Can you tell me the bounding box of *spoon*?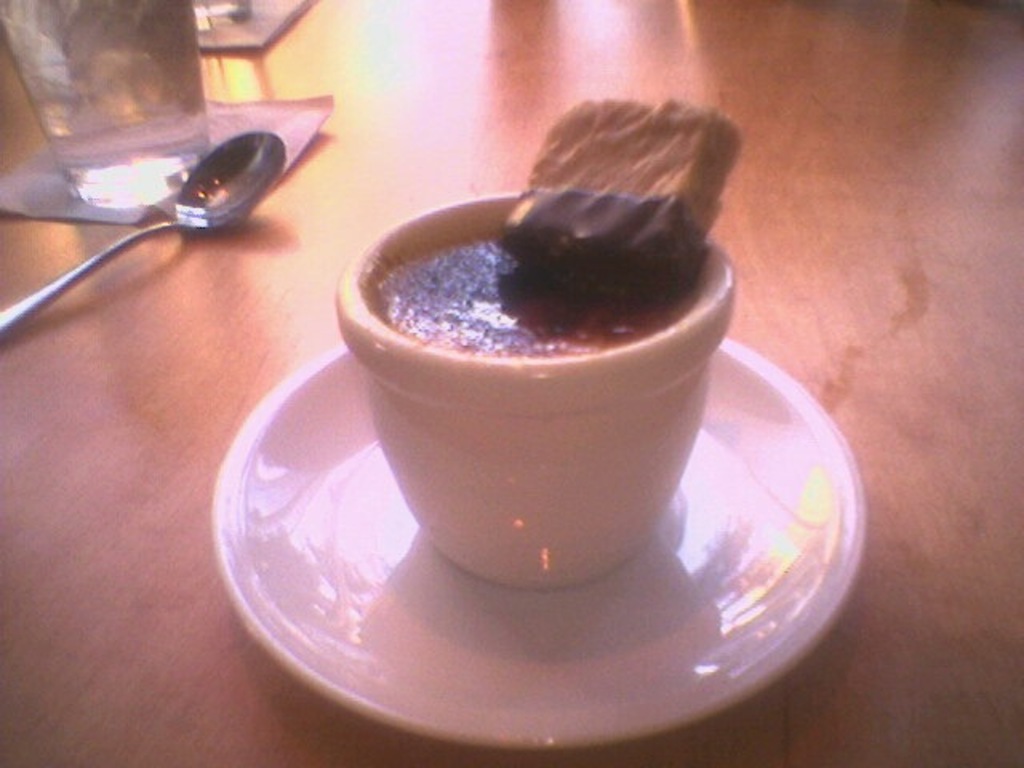
bbox(0, 128, 291, 338).
